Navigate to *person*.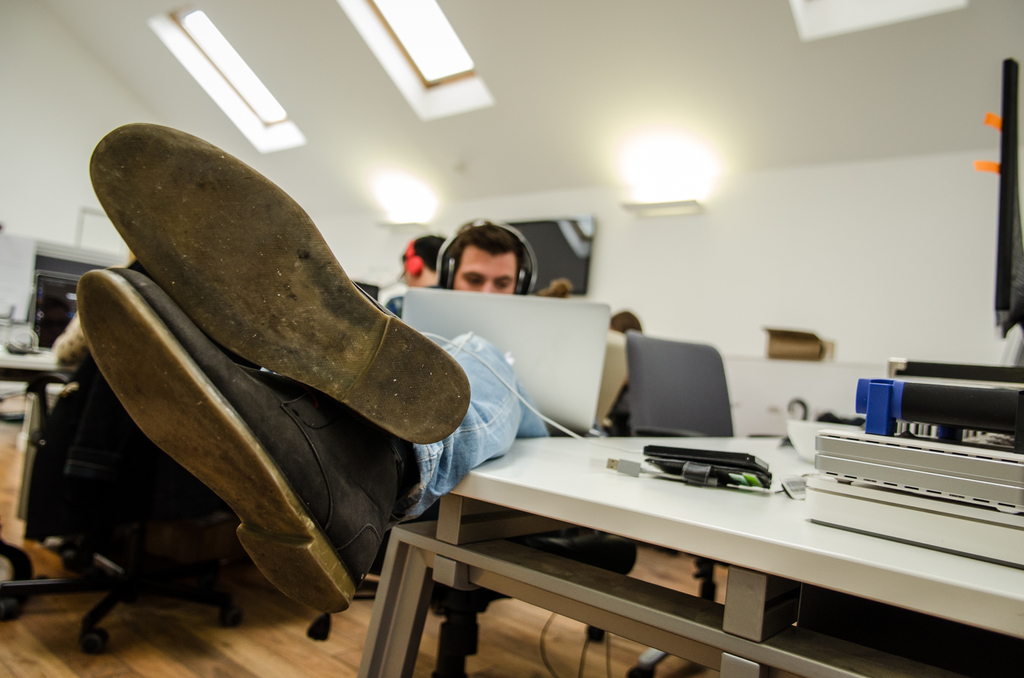
Navigation target: Rect(70, 58, 554, 677).
